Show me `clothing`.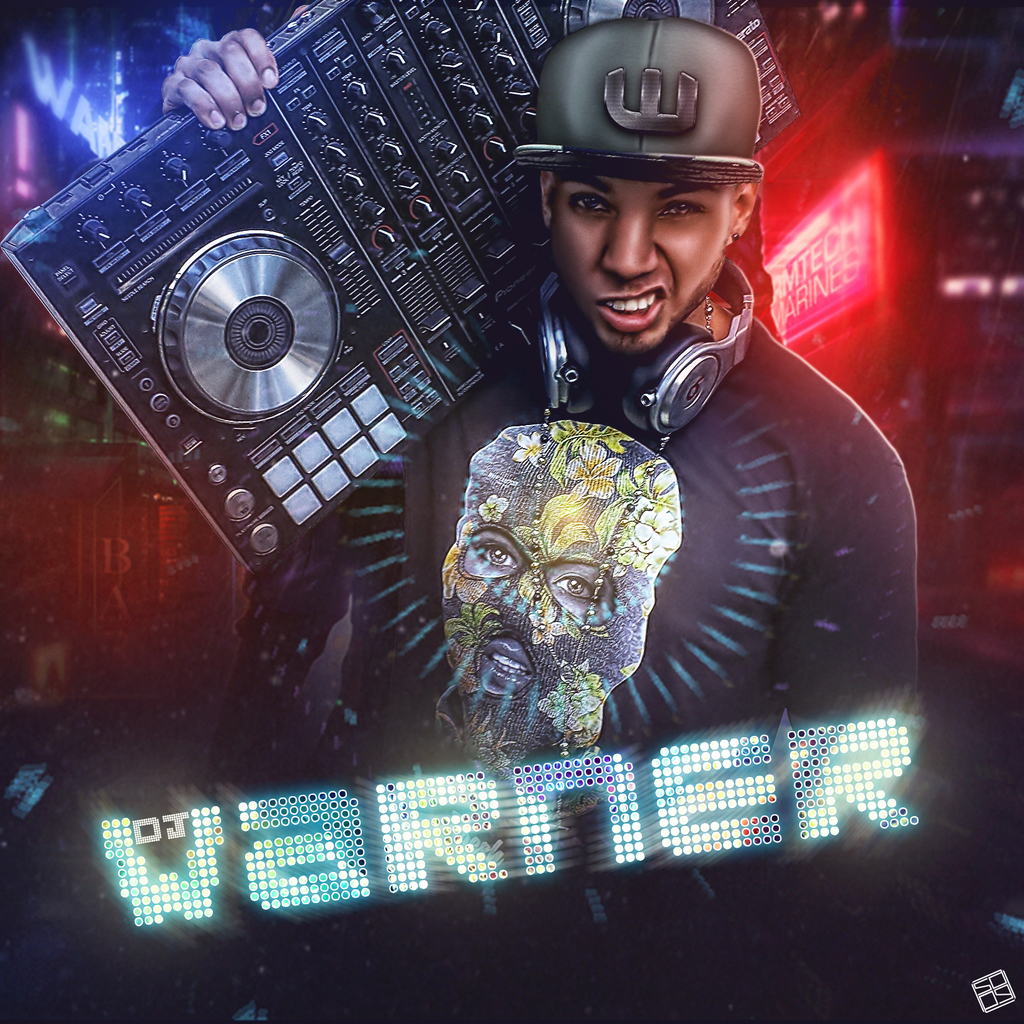
`clothing` is here: [x1=309, y1=300, x2=932, y2=1023].
